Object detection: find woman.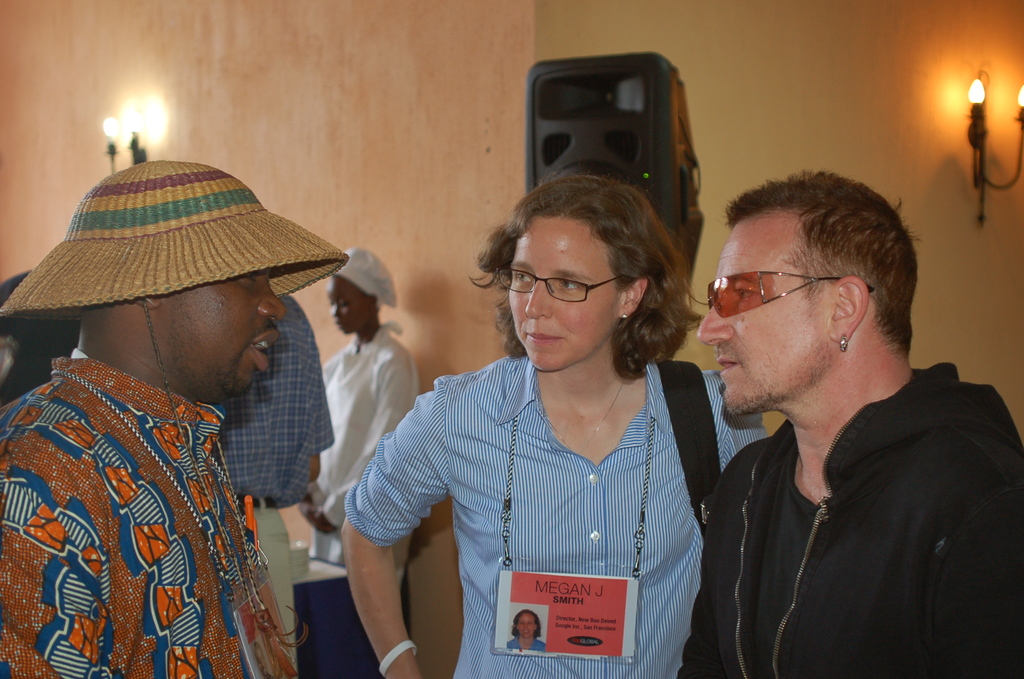
502/611/545/651.
